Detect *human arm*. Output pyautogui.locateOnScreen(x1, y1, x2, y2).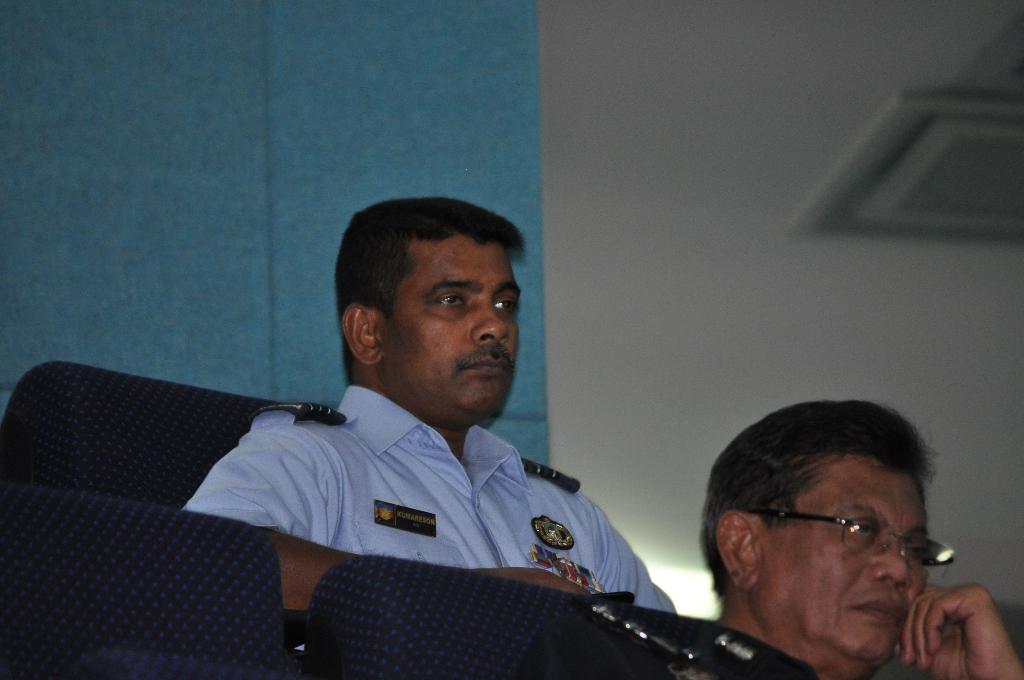
pyautogui.locateOnScreen(906, 563, 1018, 679).
